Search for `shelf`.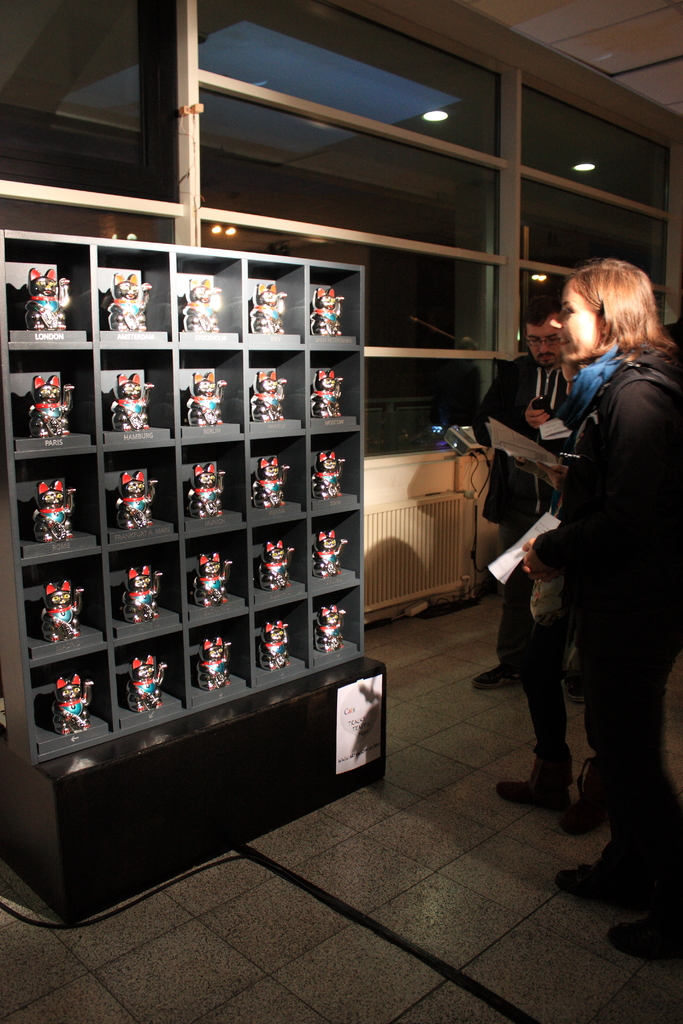
Found at <region>249, 348, 313, 438</region>.
